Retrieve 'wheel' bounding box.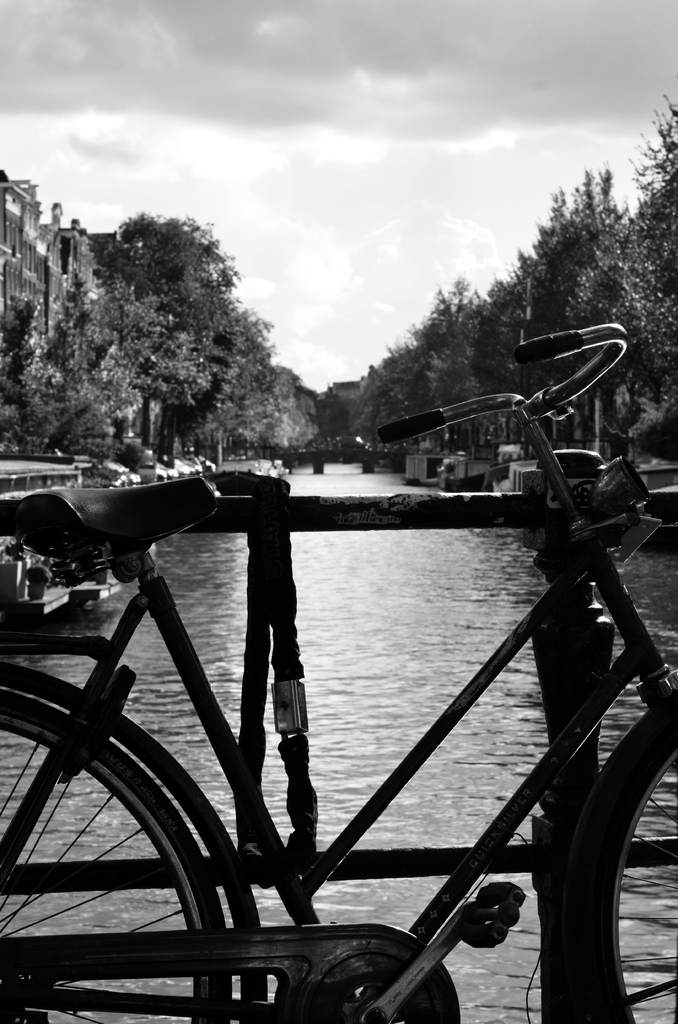
Bounding box: bbox=[0, 687, 241, 1023].
